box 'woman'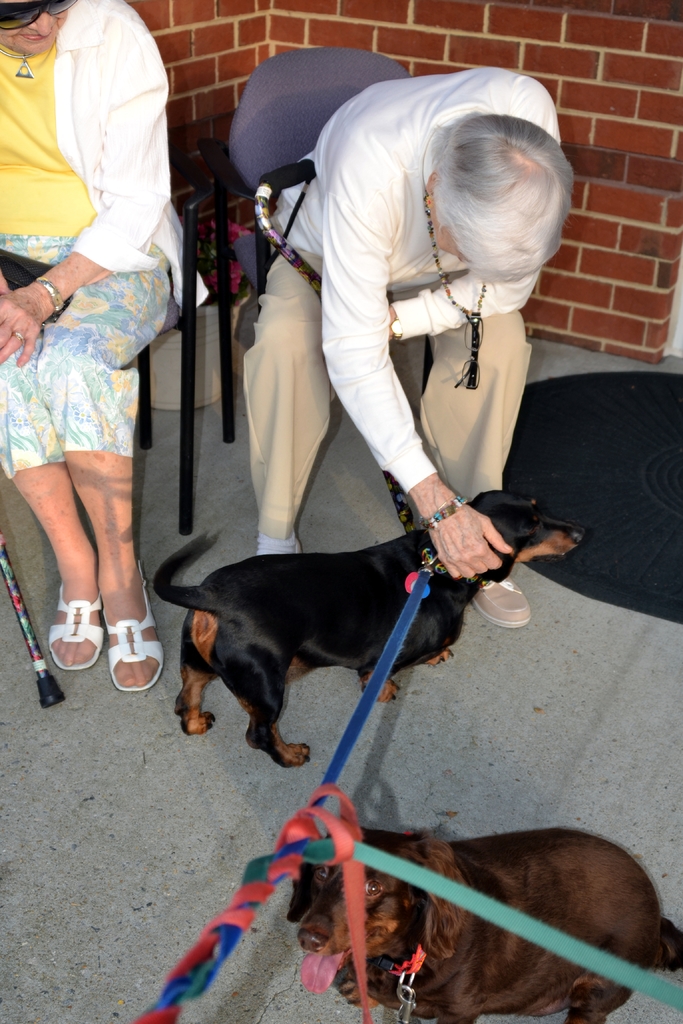
locate(4, 0, 195, 730)
